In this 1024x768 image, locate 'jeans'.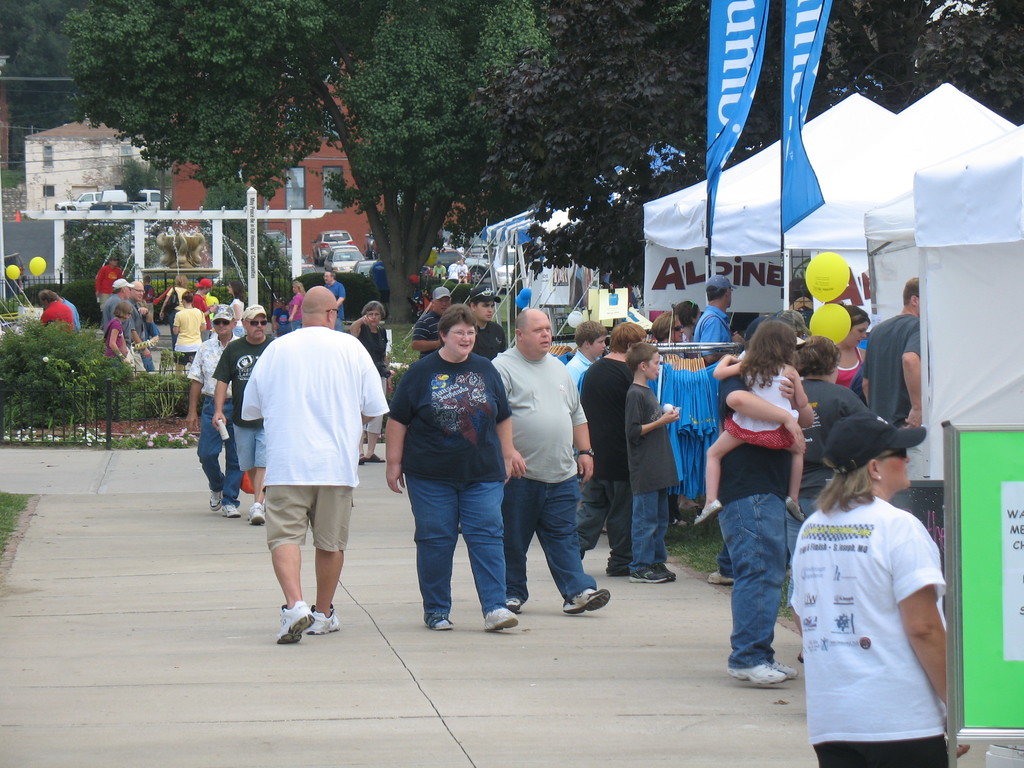
Bounding box: bbox=[605, 497, 625, 566].
